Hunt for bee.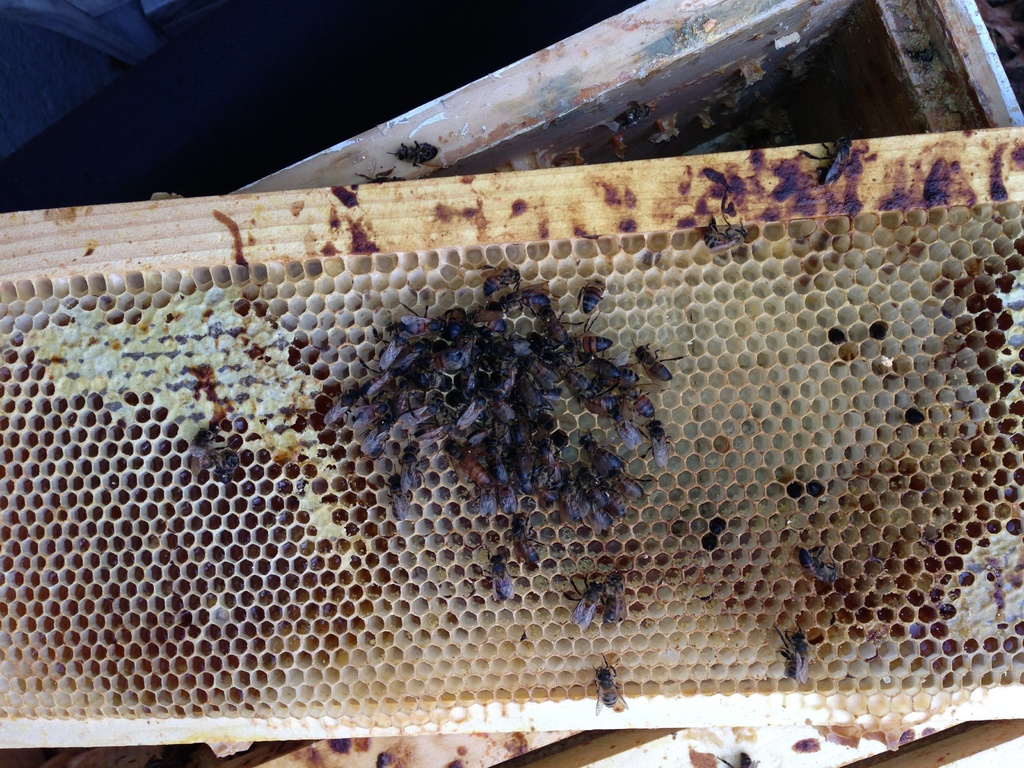
Hunted down at bbox(390, 141, 437, 172).
